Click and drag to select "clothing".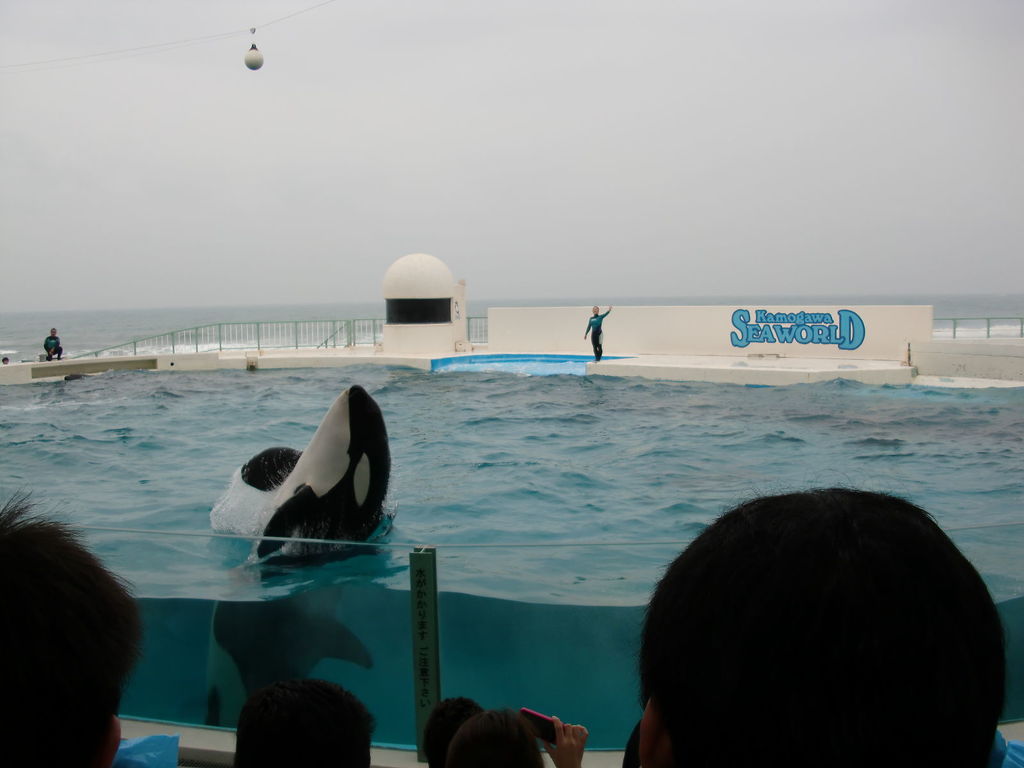
Selection: BBox(42, 335, 63, 357).
